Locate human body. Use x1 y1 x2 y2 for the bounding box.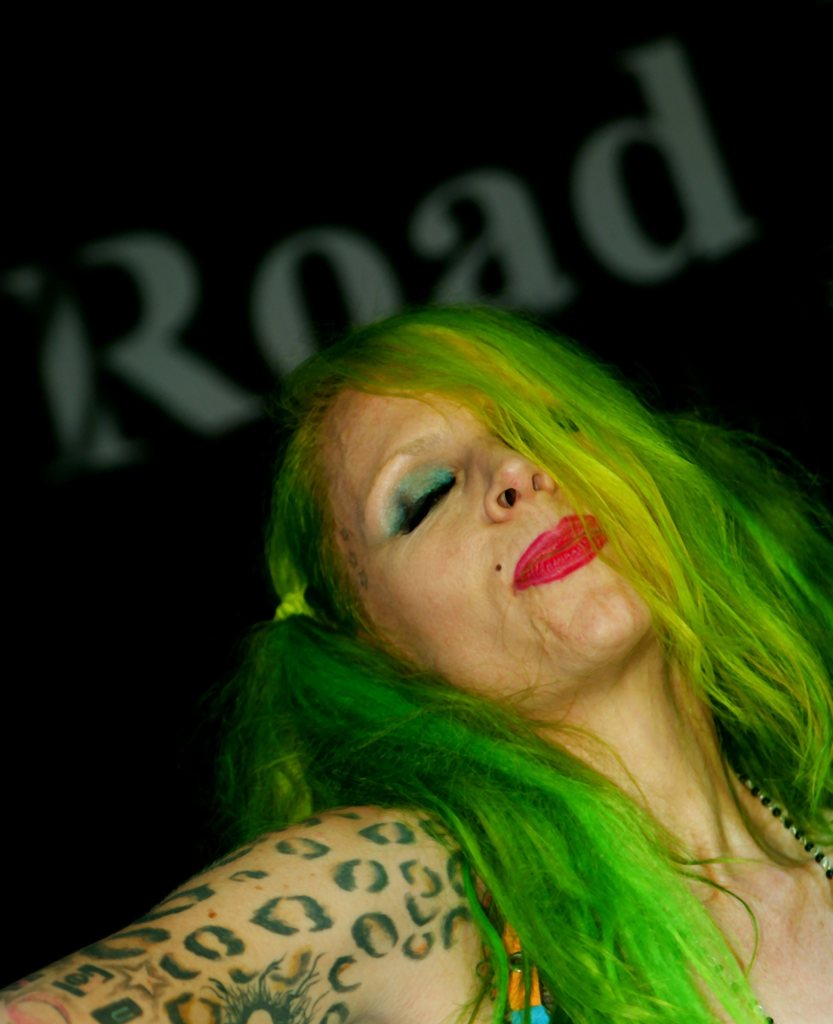
99 275 832 1023.
